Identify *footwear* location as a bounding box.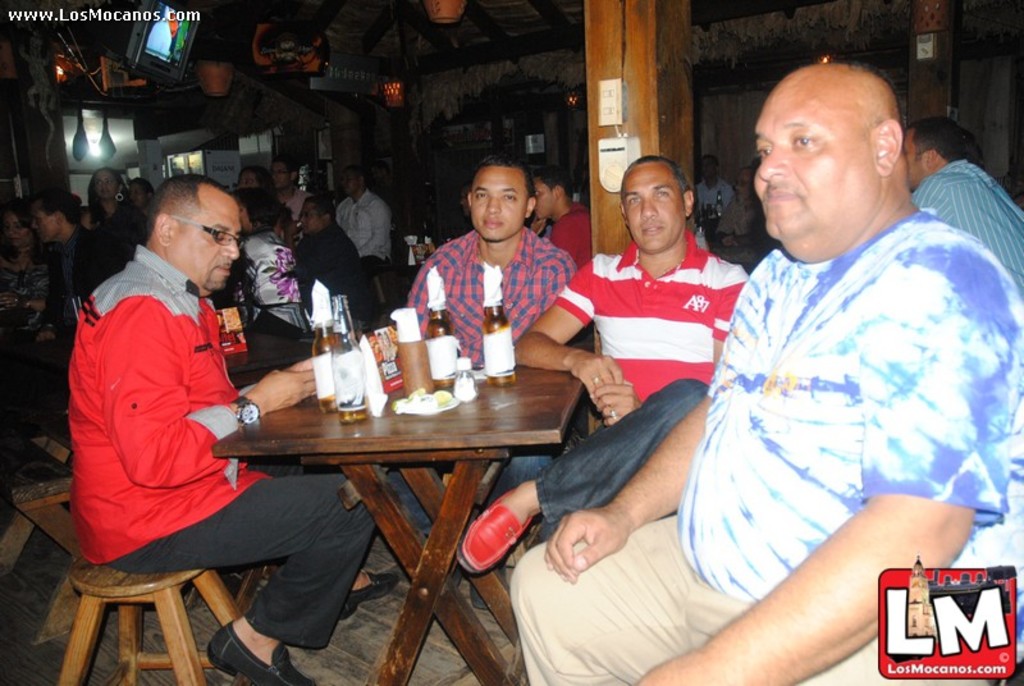
200,616,323,685.
